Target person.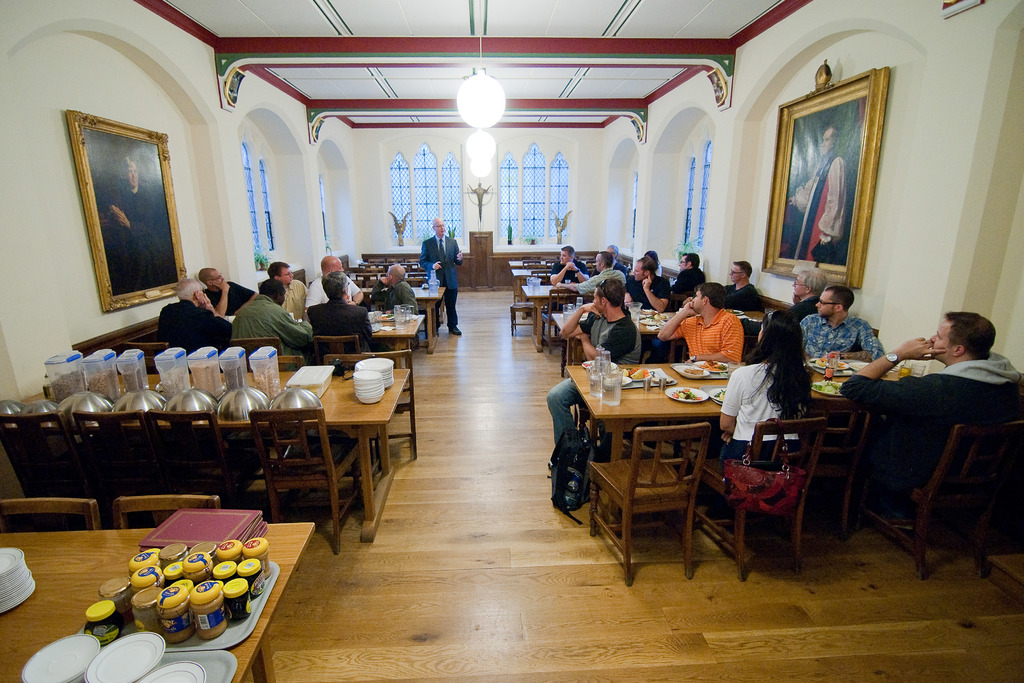
Target region: [left=788, top=124, right=844, bottom=261].
